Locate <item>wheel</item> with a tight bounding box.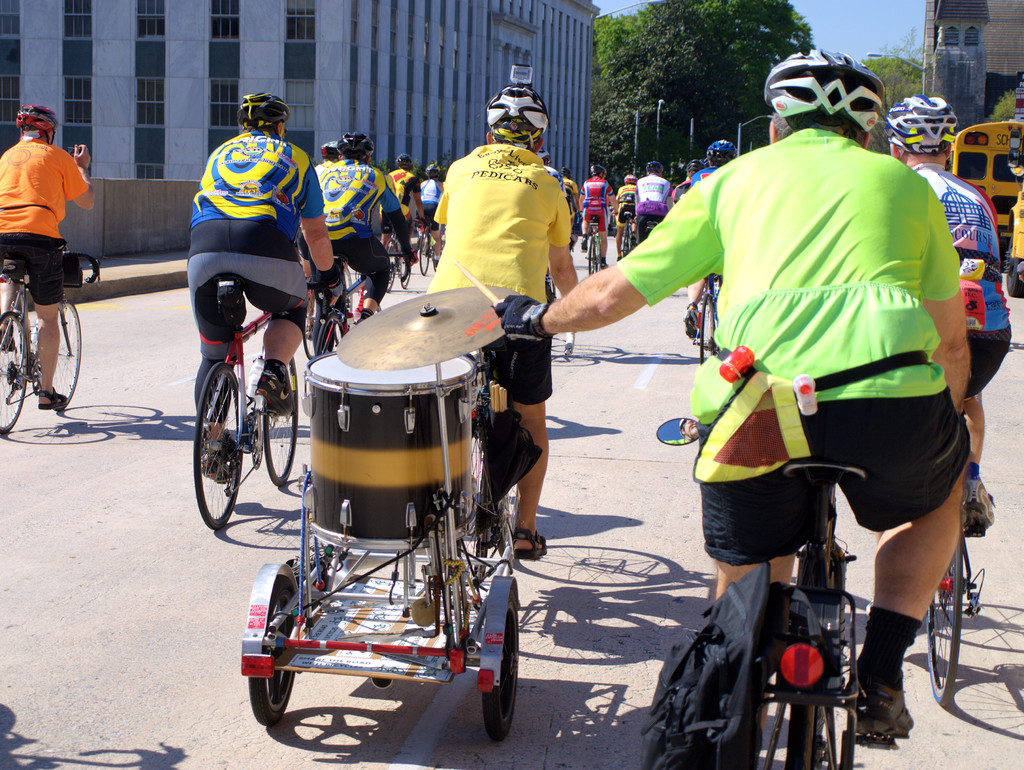
<bbox>384, 266, 395, 291</bbox>.
